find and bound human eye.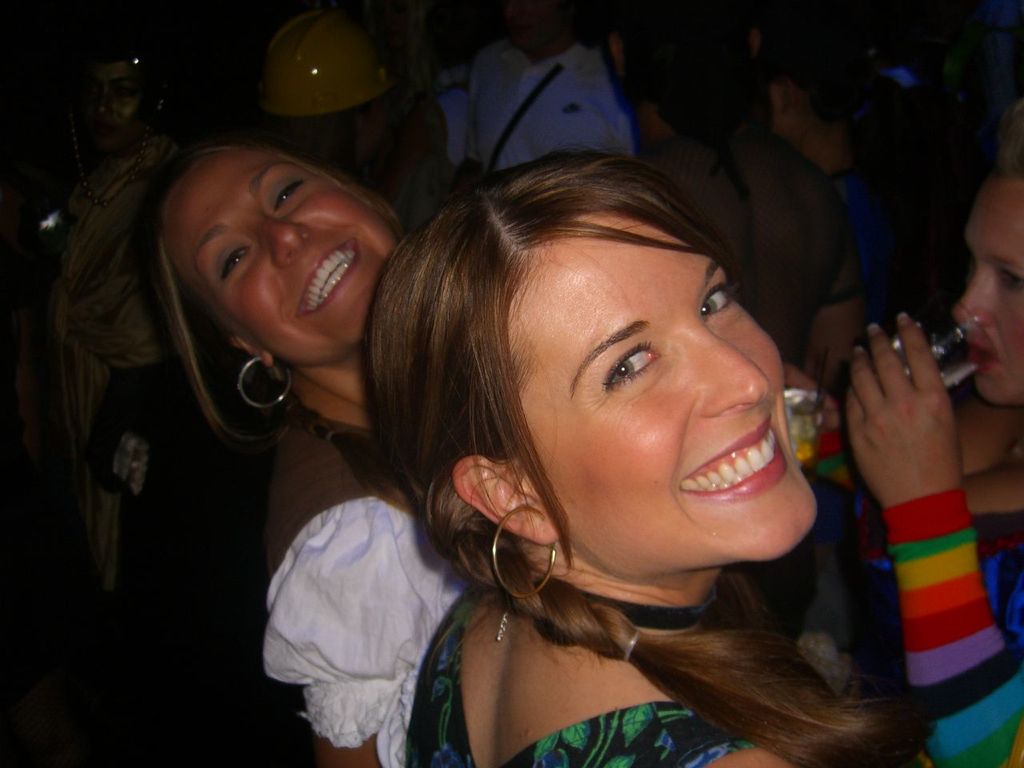
Bound: BBox(697, 282, 733, 319).
